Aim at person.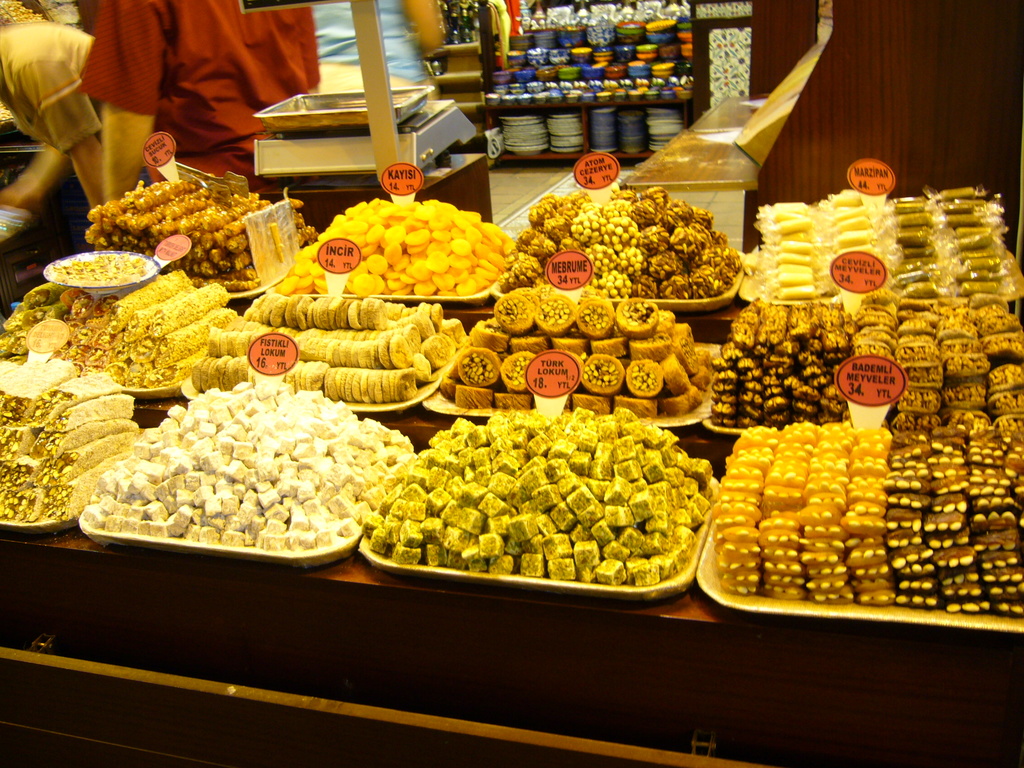
Aimed at 0 22 104 241.
